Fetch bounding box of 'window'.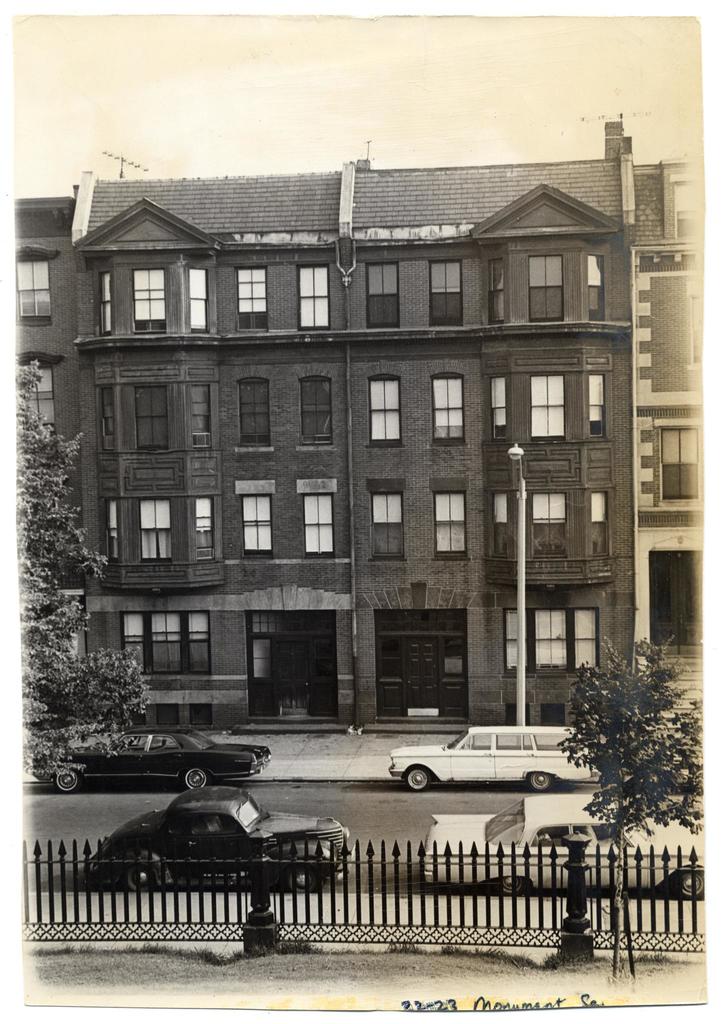
Bbox: region(138, 270, 171, 338).
